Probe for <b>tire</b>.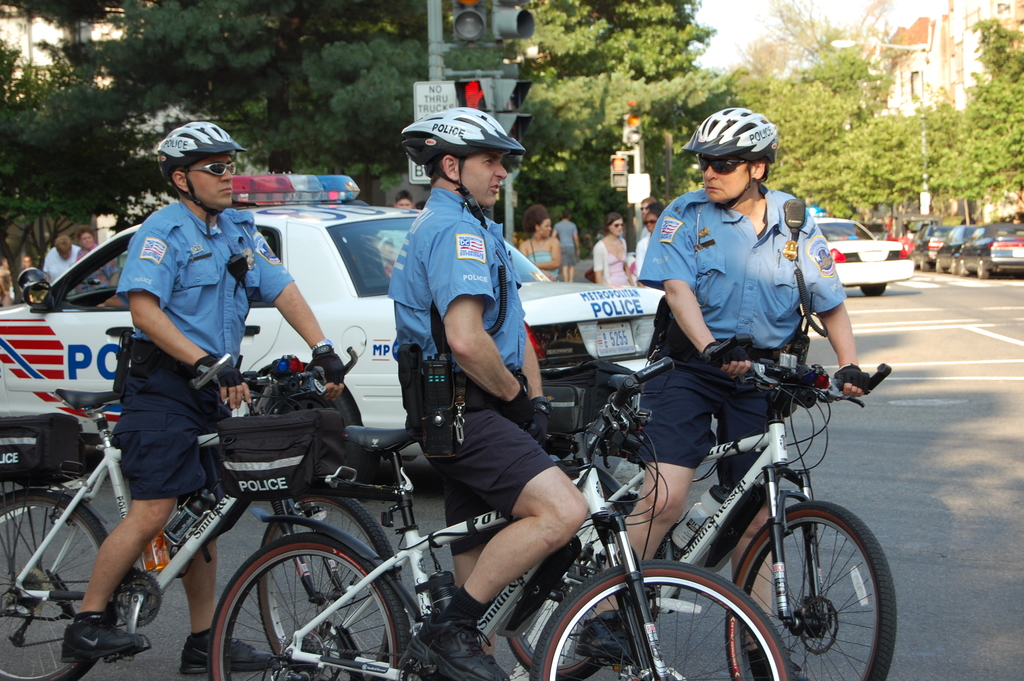
Probe result: (left=530, top=559, right=787, bottom=680).
